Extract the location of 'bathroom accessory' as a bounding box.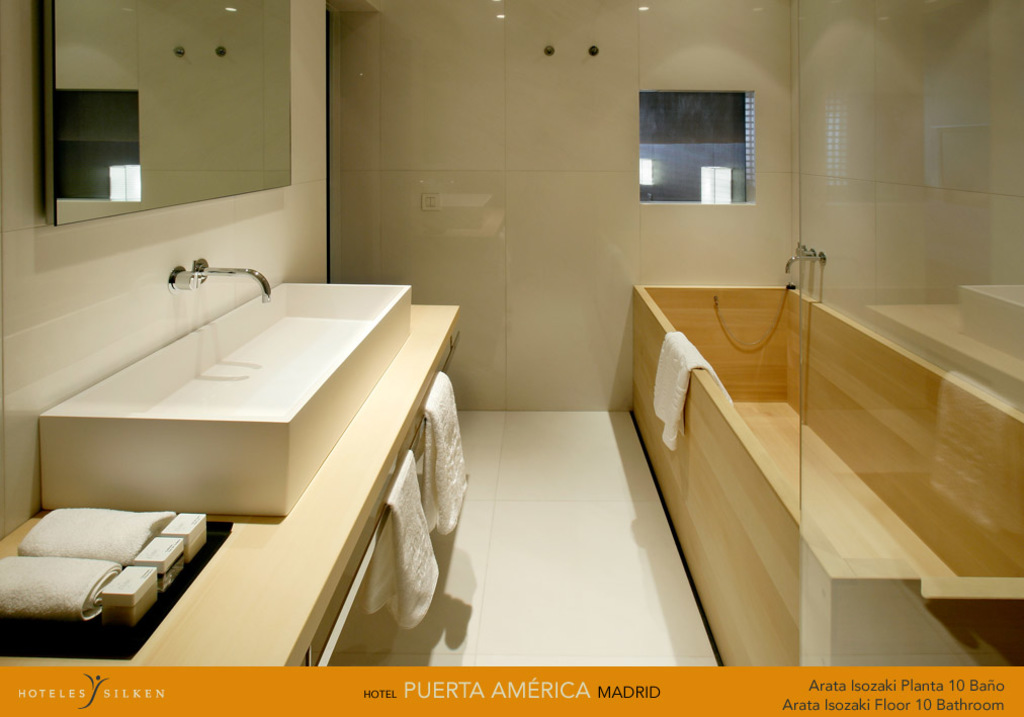
bbox=(784, 243, 827, 274).
